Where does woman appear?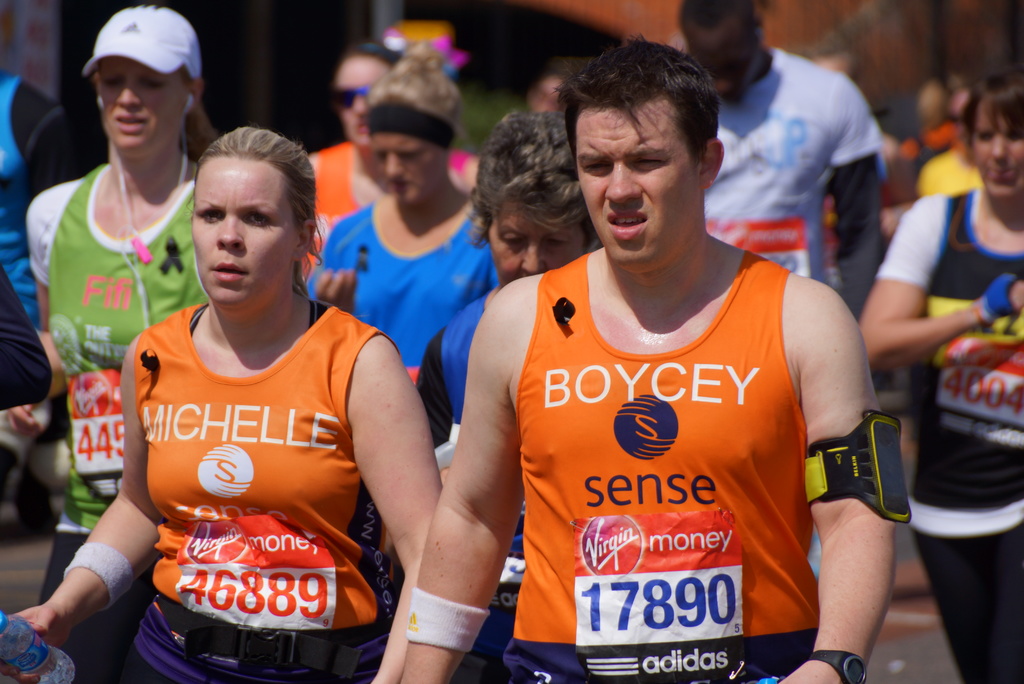
Appears at (left=860, top=72, right=1023, bottom=683).
